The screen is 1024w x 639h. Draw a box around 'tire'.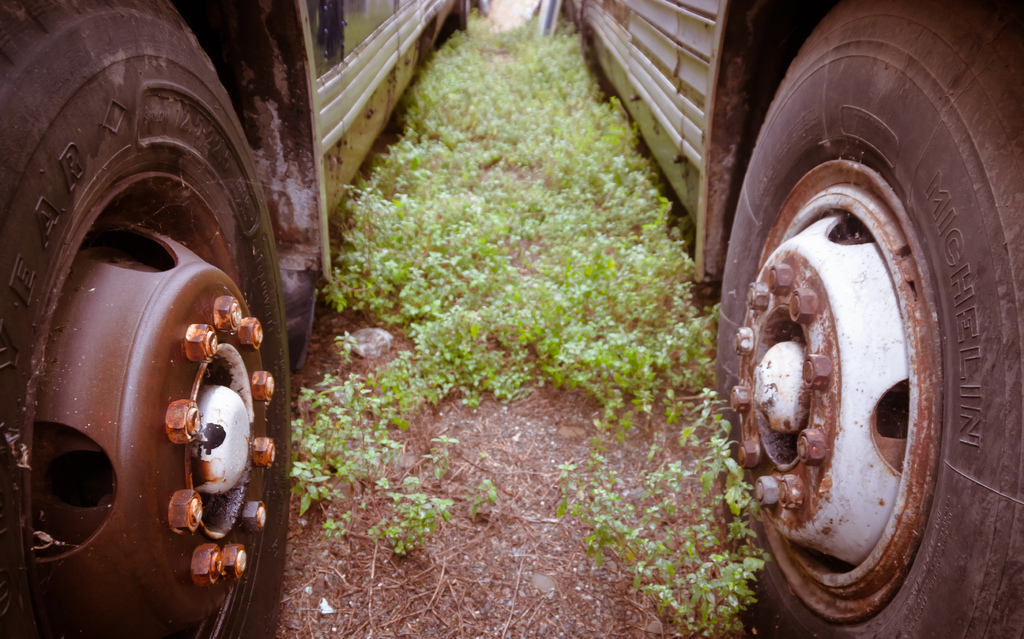
rect(712, 22, 975, 638).
